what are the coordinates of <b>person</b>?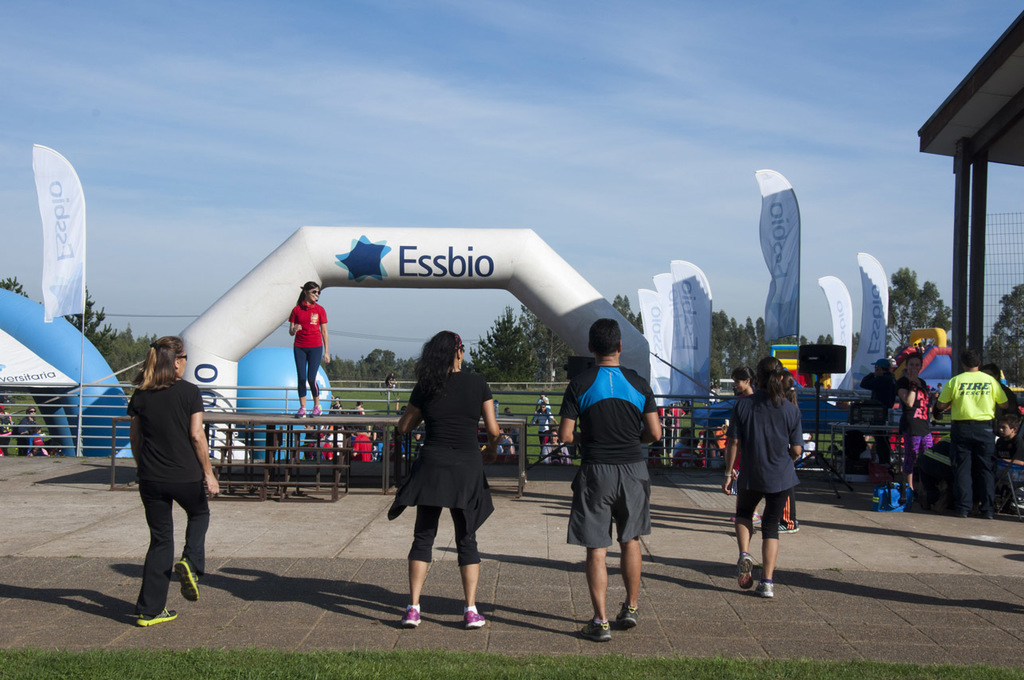
287,272,328,412.
